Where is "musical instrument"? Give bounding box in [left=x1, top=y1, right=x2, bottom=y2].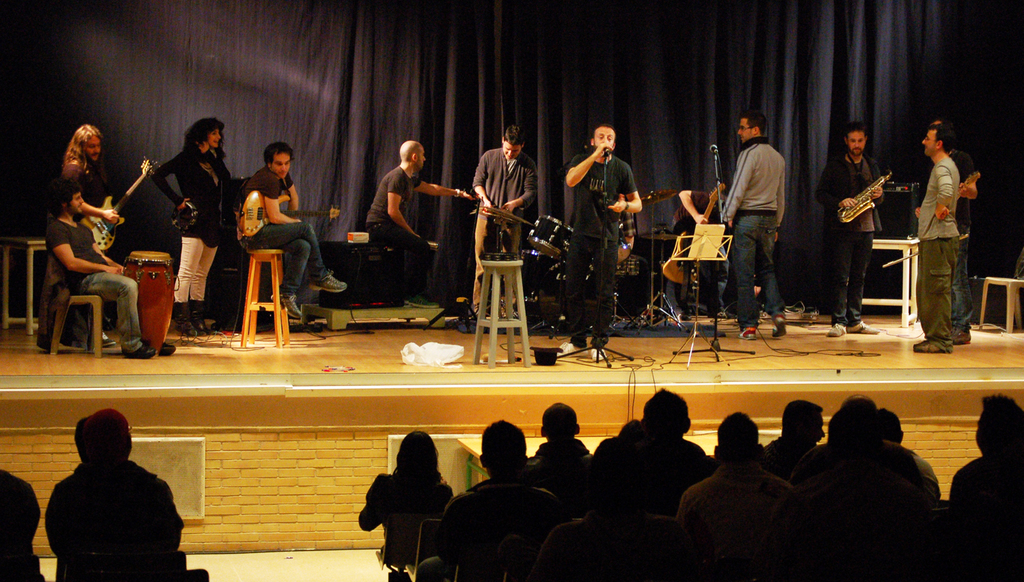
[left=518, top=238, right=548, bottom=303].
